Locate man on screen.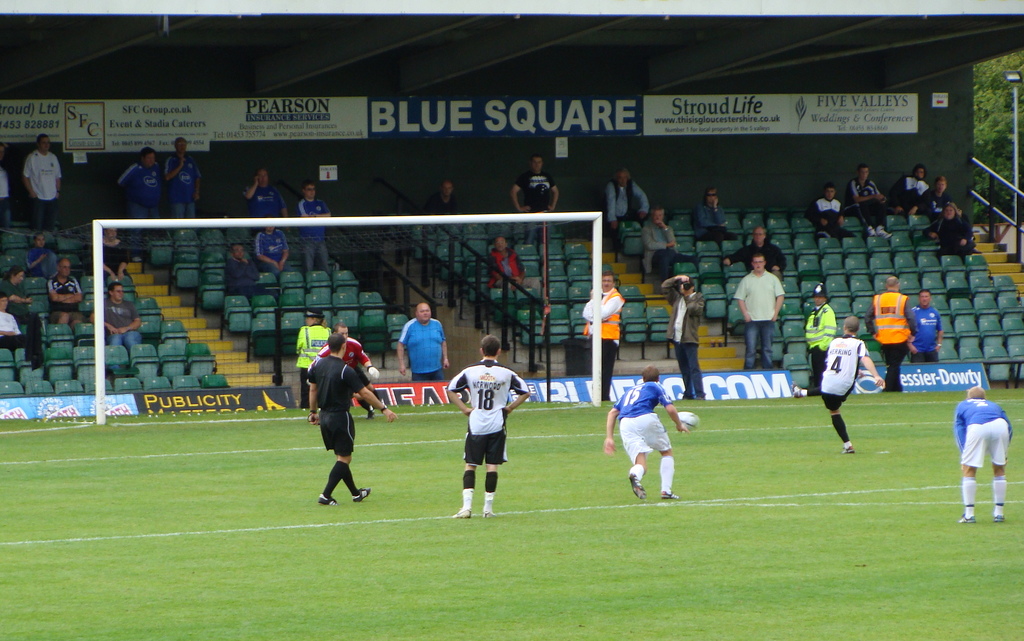
On screen at detection(242, 168, 289, 226).
